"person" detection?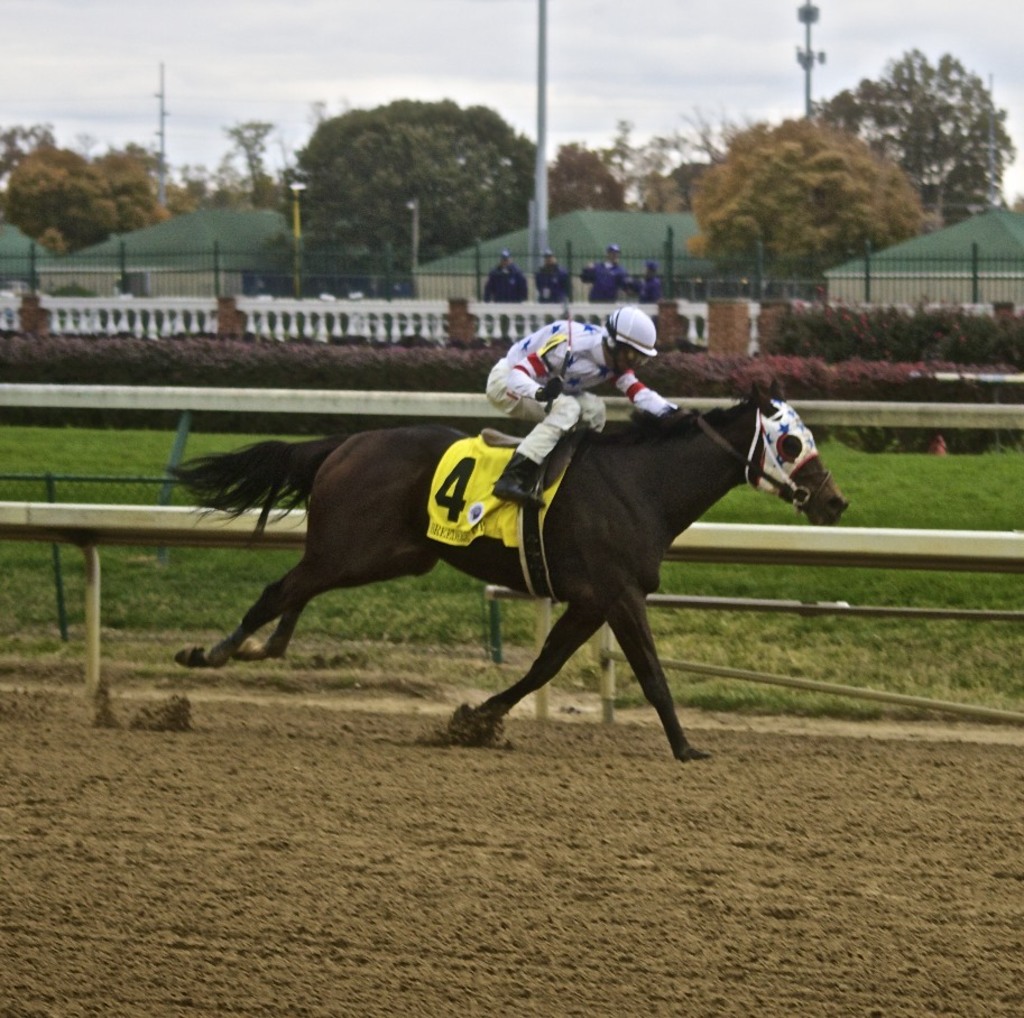
(left=579, top=250, right=640, bottom=308)
